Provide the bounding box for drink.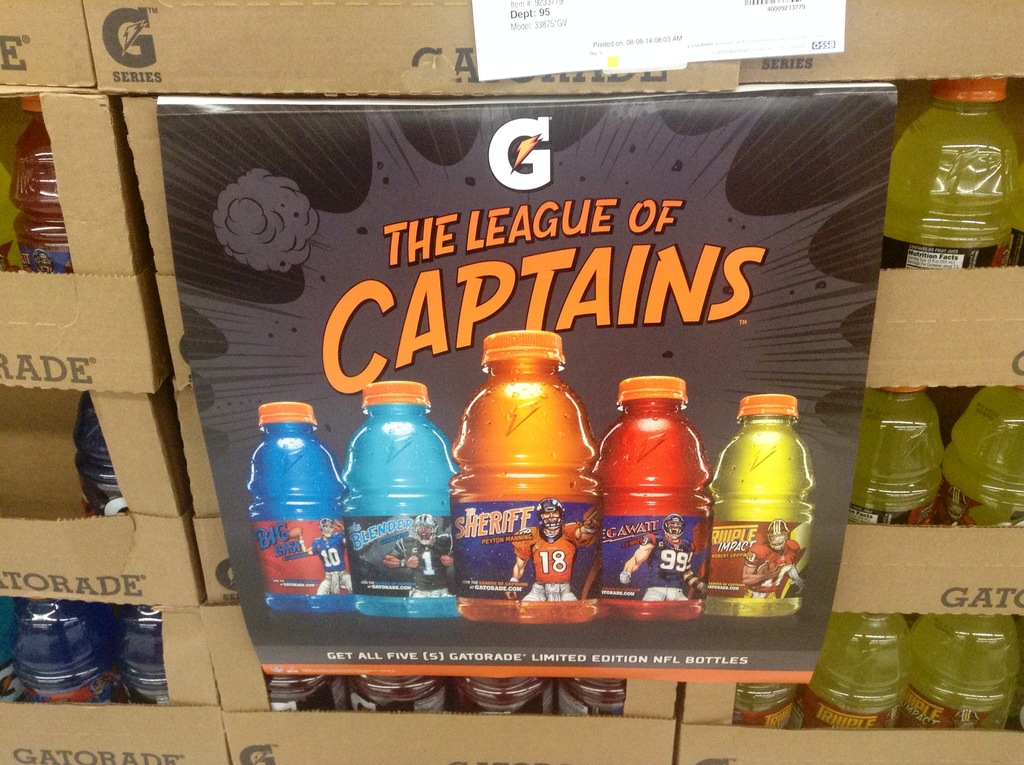
select_region(344, 382, 452, 616).
